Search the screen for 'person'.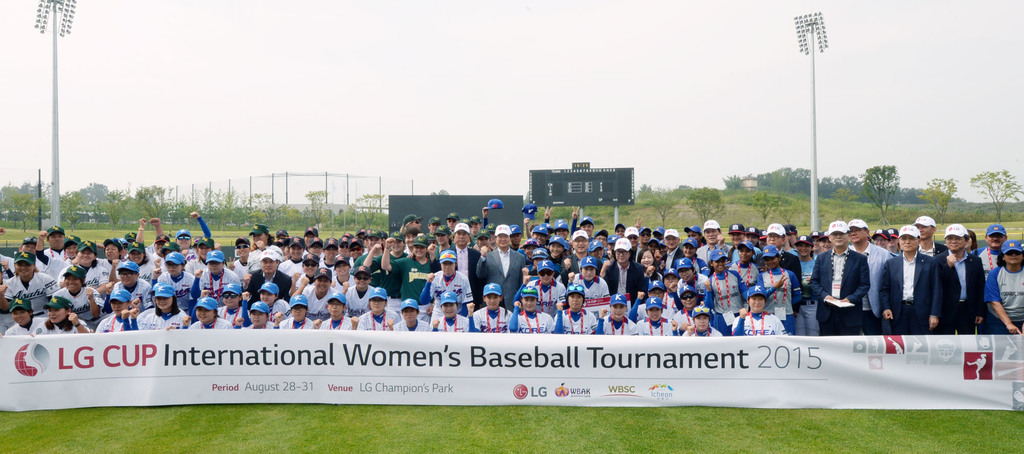
Found at [319,297,351,336].
